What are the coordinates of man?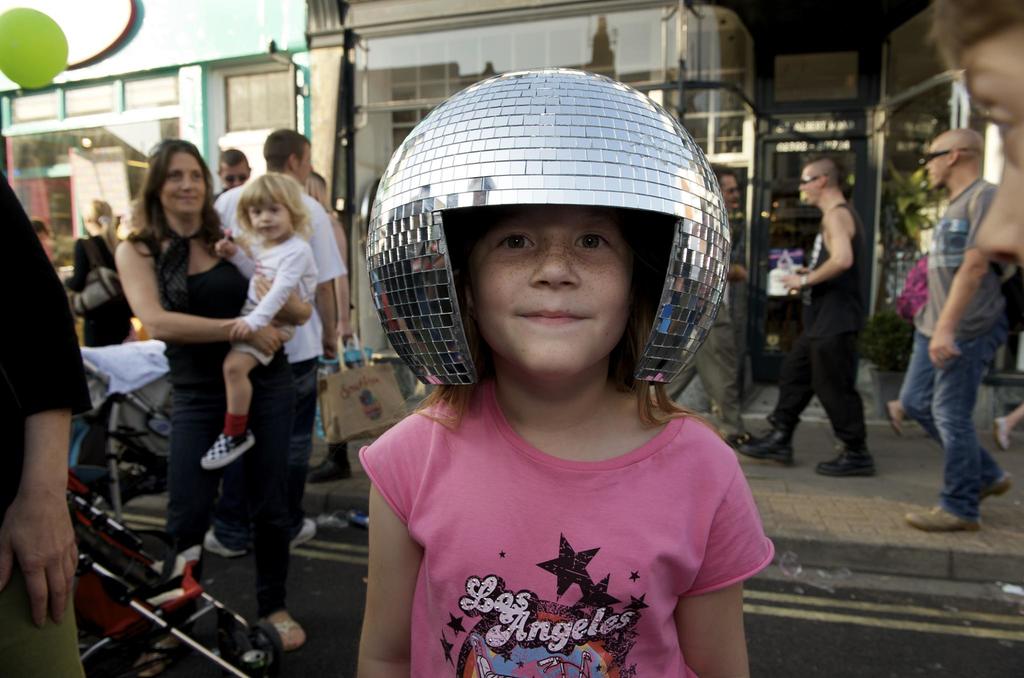
BBox(899, 130, 1013, 527).
